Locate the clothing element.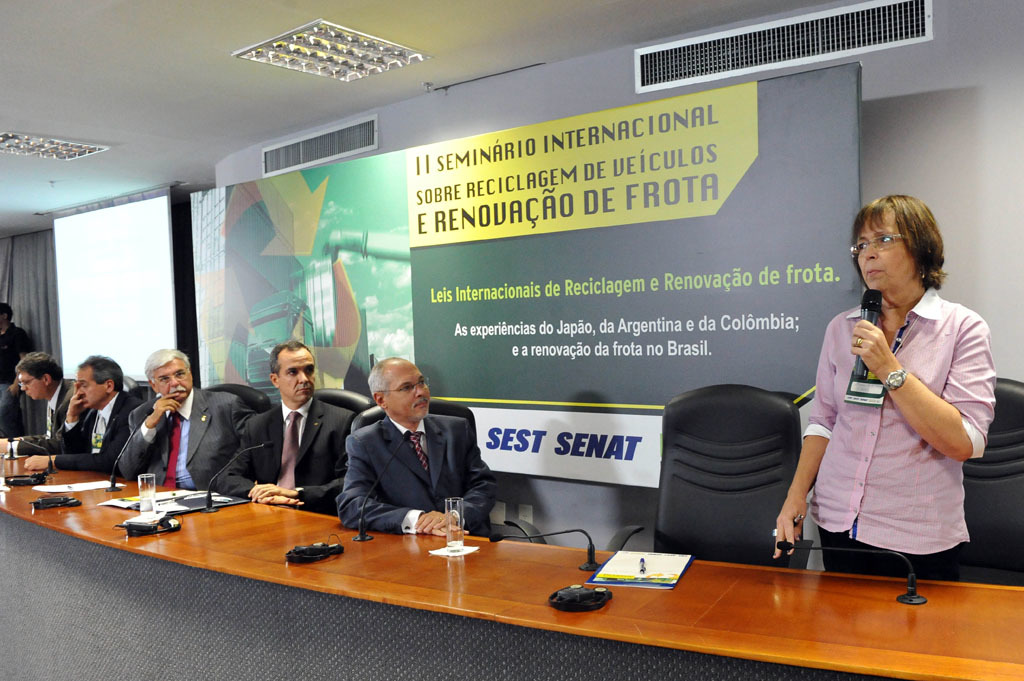
Element bbox: crop(0, 319, 34, 388).
